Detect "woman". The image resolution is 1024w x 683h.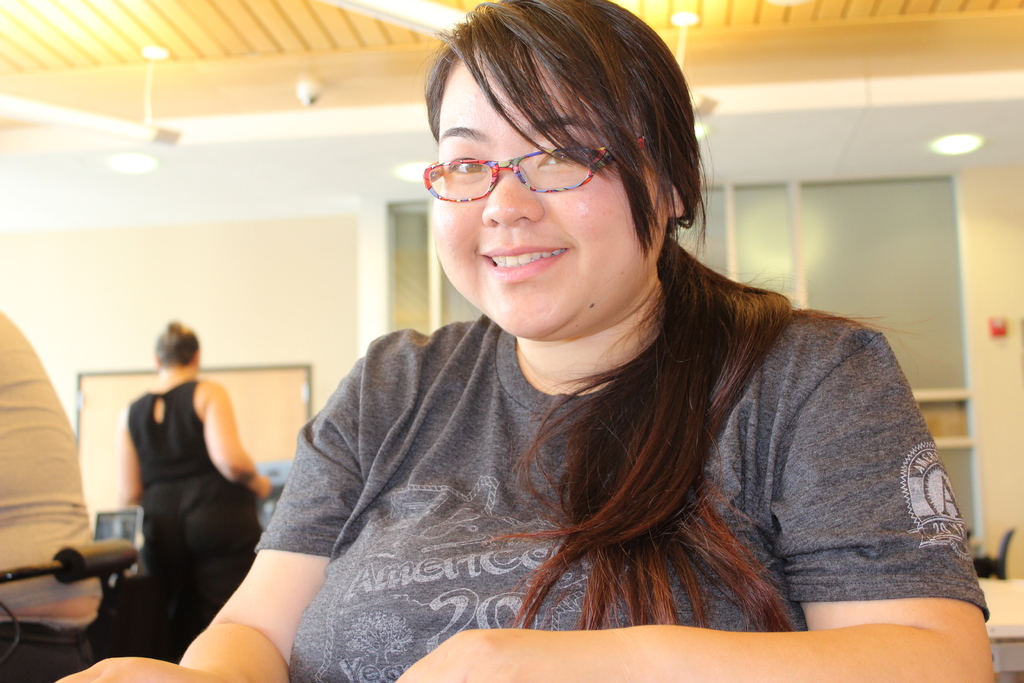
(left=118, top=309, right=280, bottom=672).
